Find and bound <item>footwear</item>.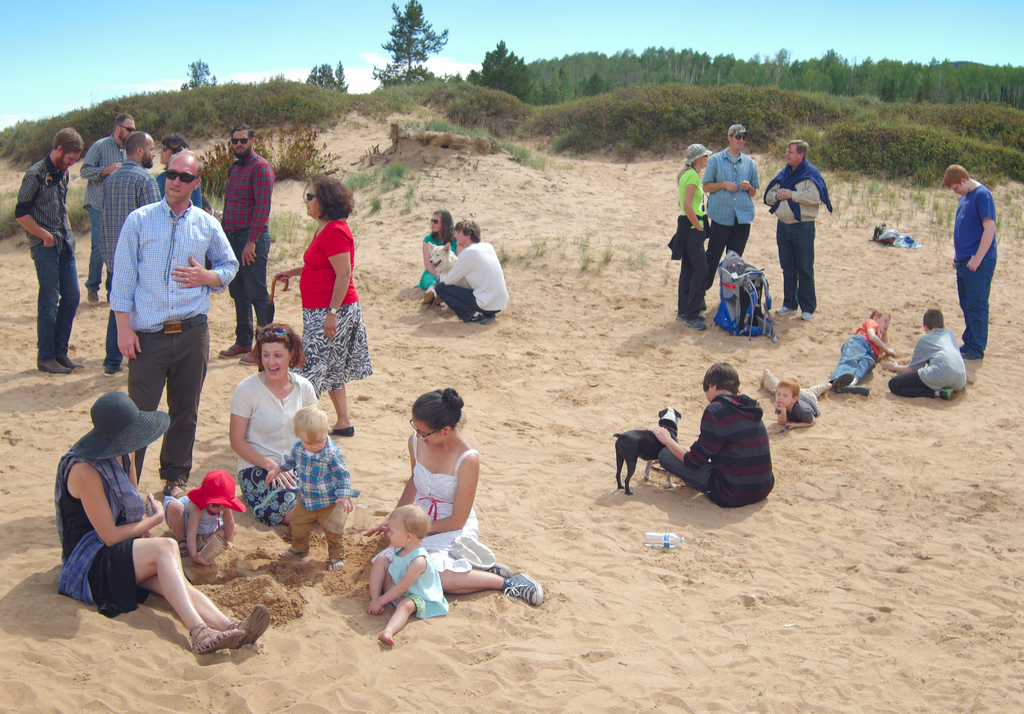
Bound: l=799, t=310, r=819, b=321.
